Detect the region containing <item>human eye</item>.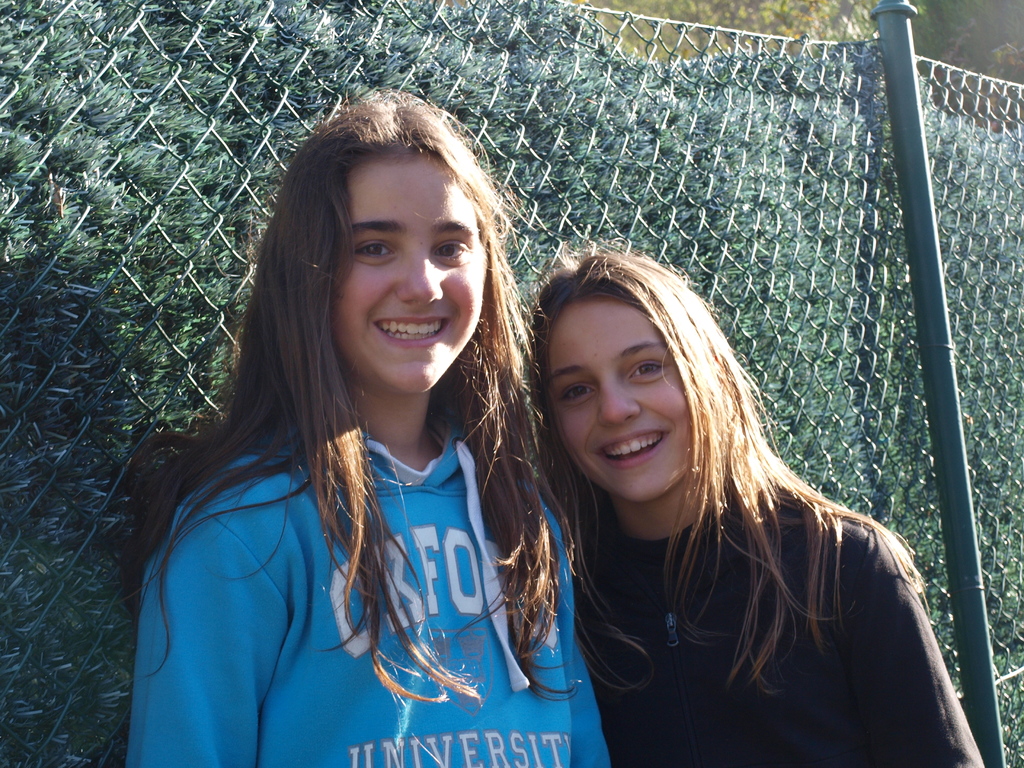
rect(627, 358, 666, 381).
